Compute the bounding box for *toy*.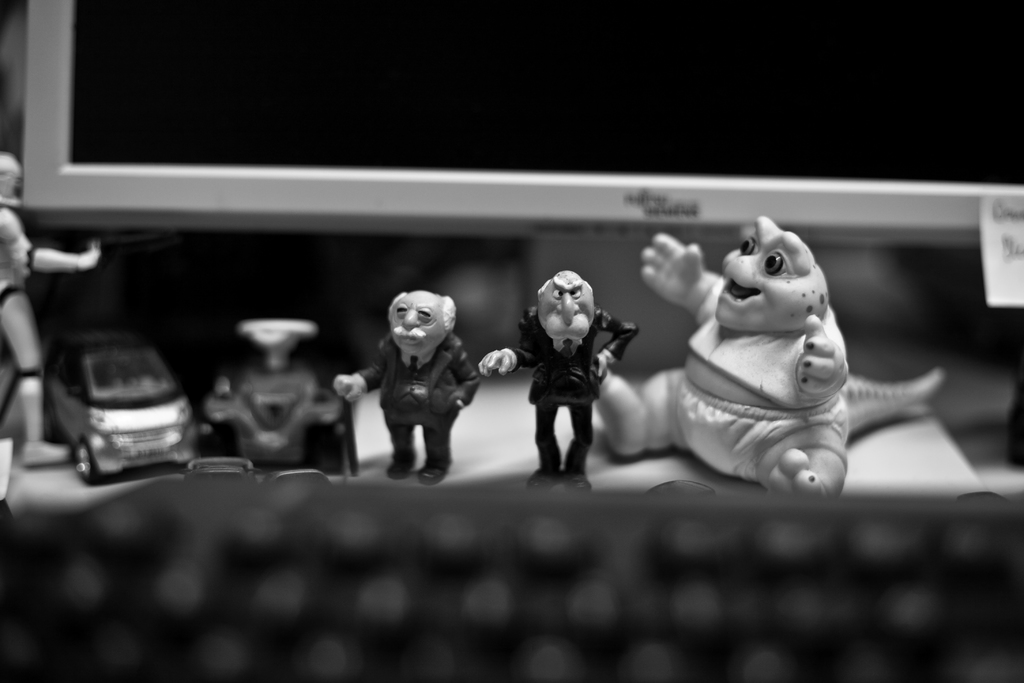
bbox=(598, 213, 943, 494).
